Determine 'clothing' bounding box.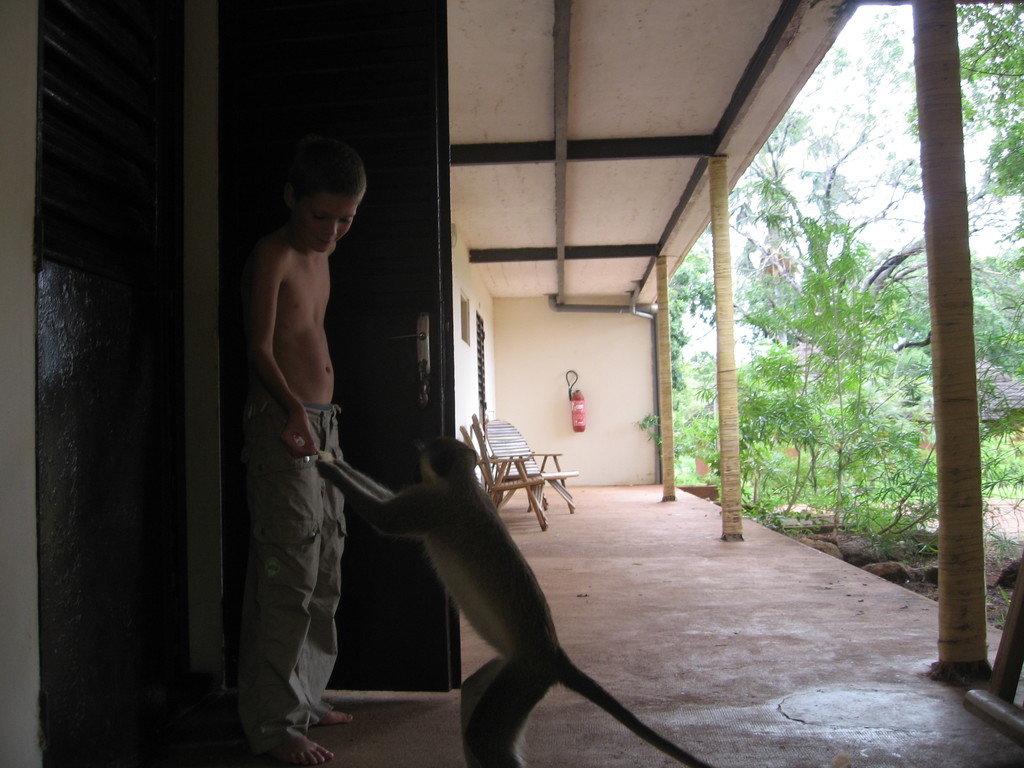
Determined: left=238, top=393, right=349, bottom=755.
